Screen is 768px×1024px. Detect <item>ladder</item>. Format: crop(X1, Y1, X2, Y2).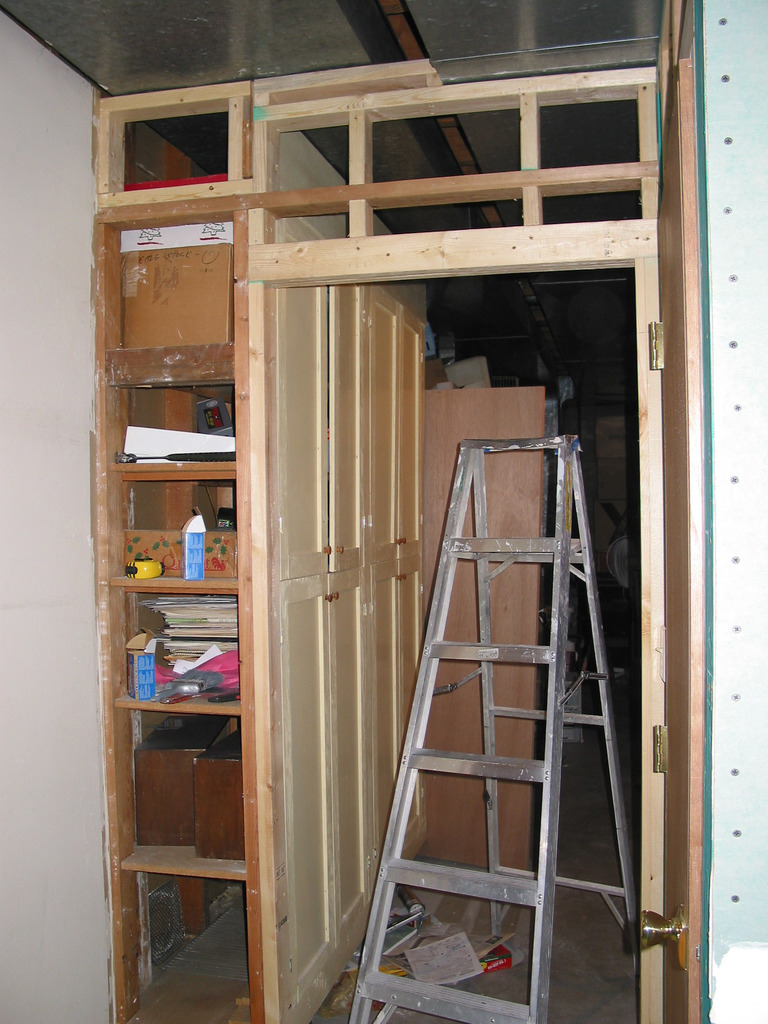
crop(347, 436, 639, 1023).
